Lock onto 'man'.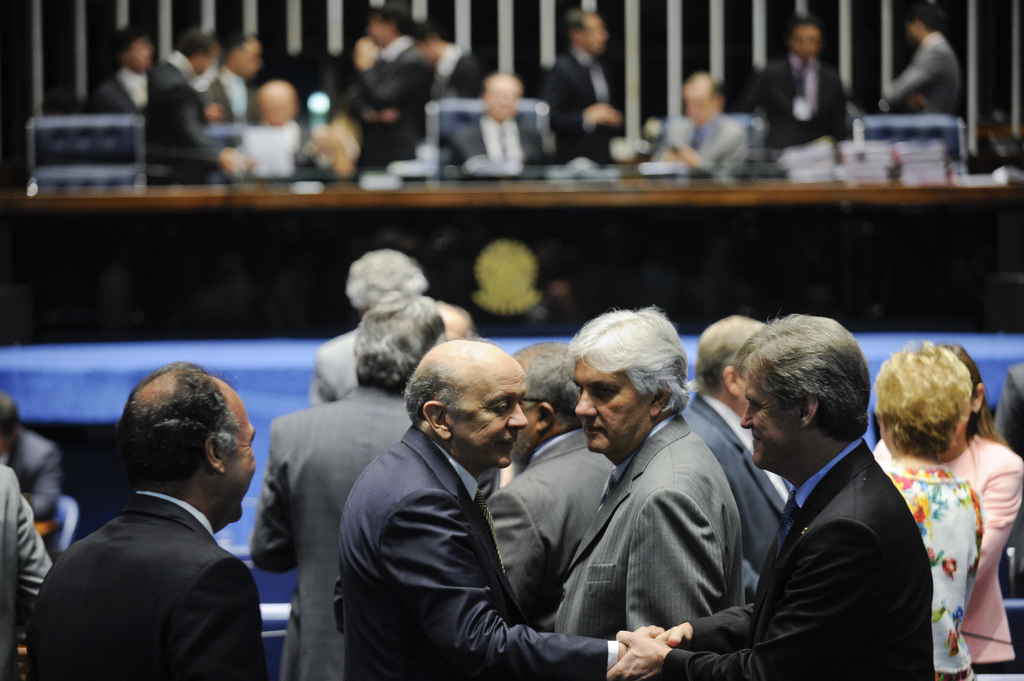
Locked: (x1=993, y1=360, x2=1023, y2=587).
